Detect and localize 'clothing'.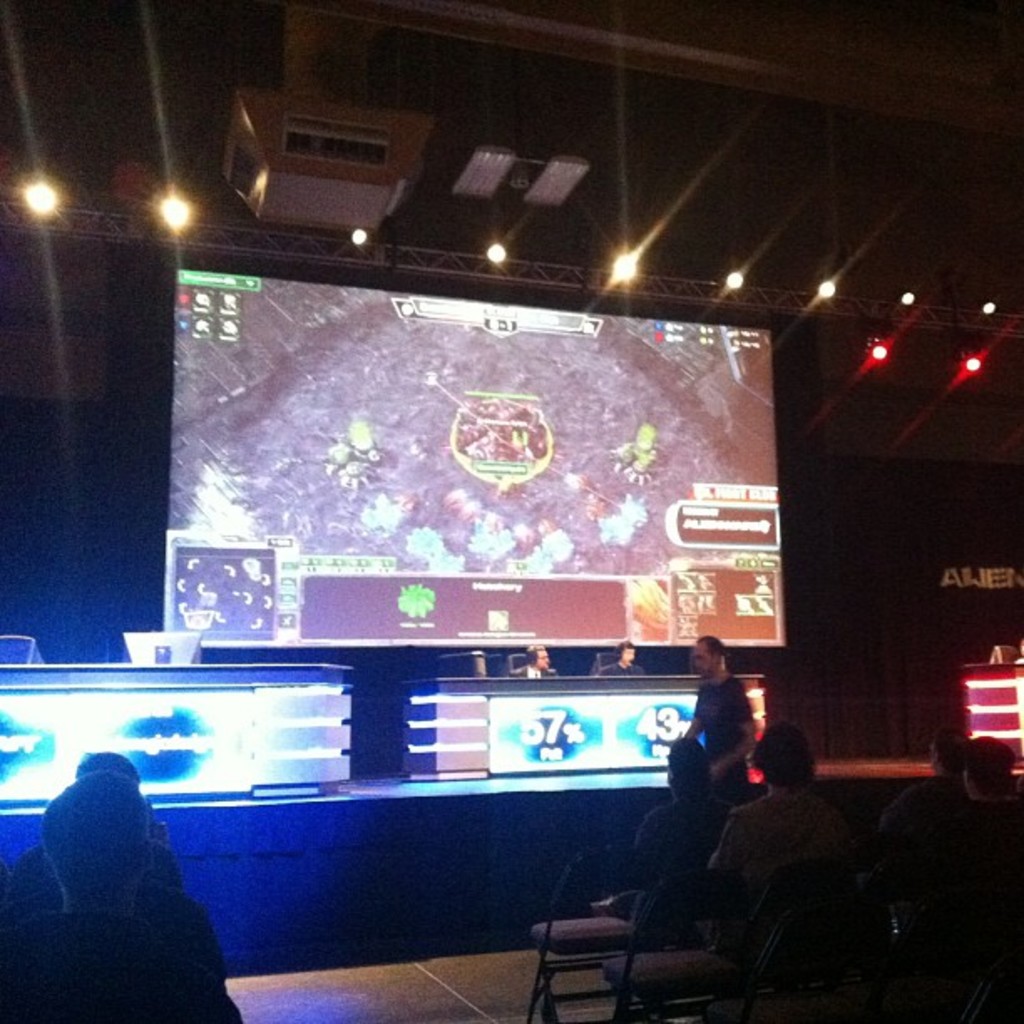
Localized at detection(524, 659, 550, 681).
